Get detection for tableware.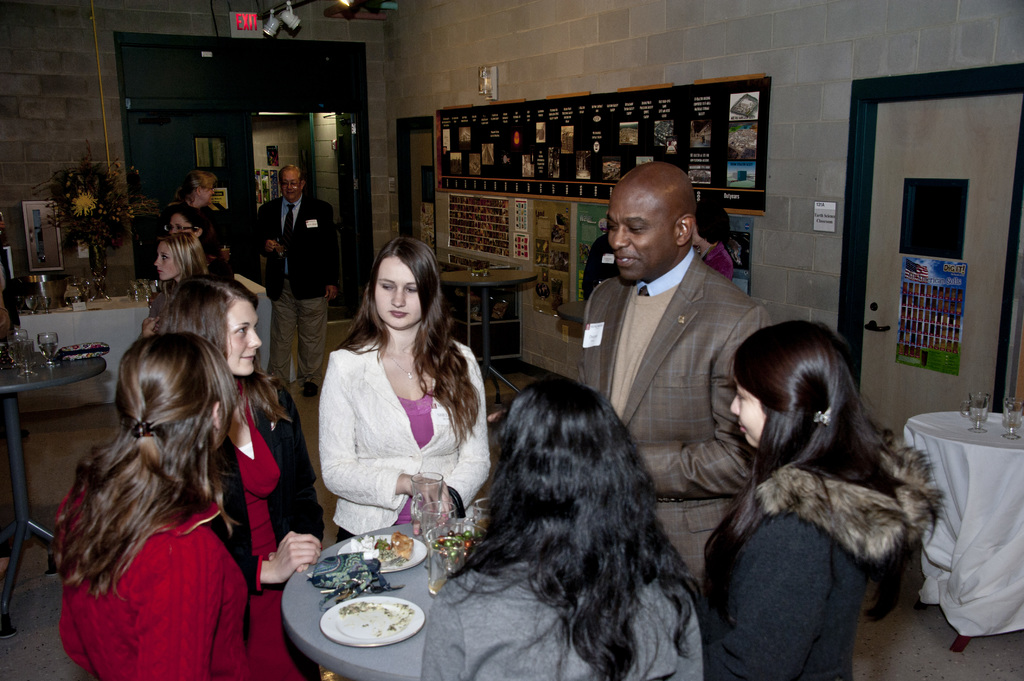
Detection: select_region(305, 590, 428, 659).
